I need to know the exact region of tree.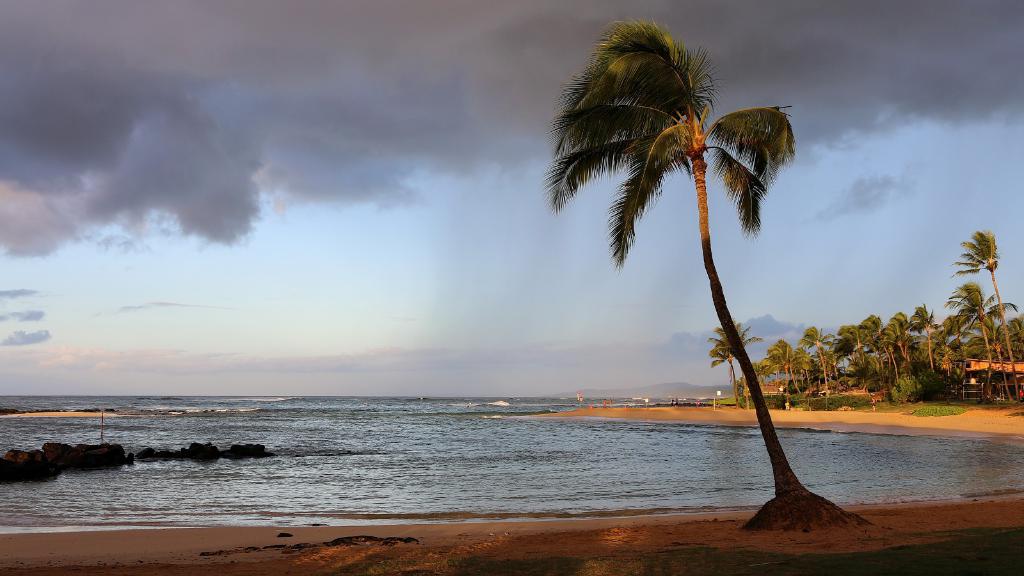
Region: (708, 313, 760, 404).
